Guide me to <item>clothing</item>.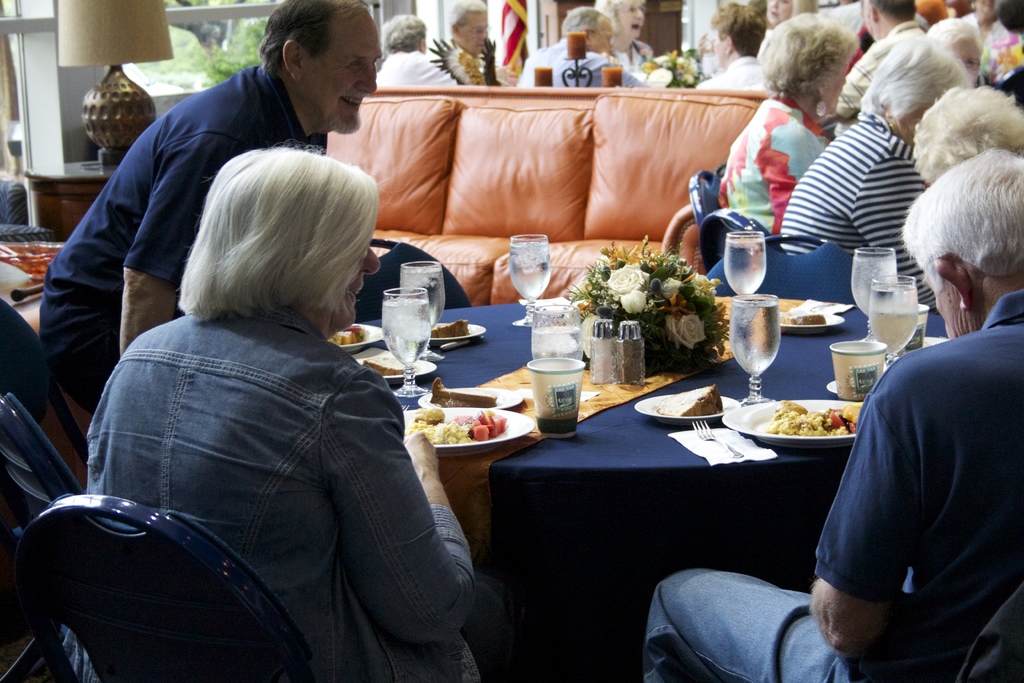
Guidance: {"x1": 525, "y1": 33, "x2": 649, "y2": 86}.
